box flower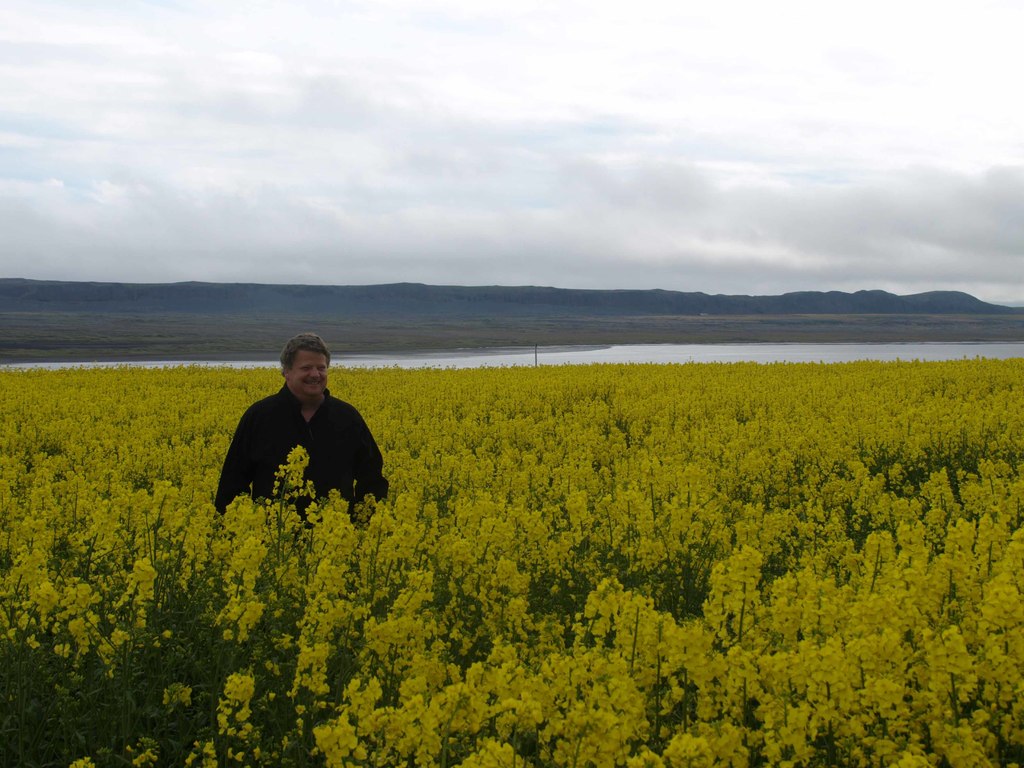
(left=583, top=579, right=618, bottom=623)
